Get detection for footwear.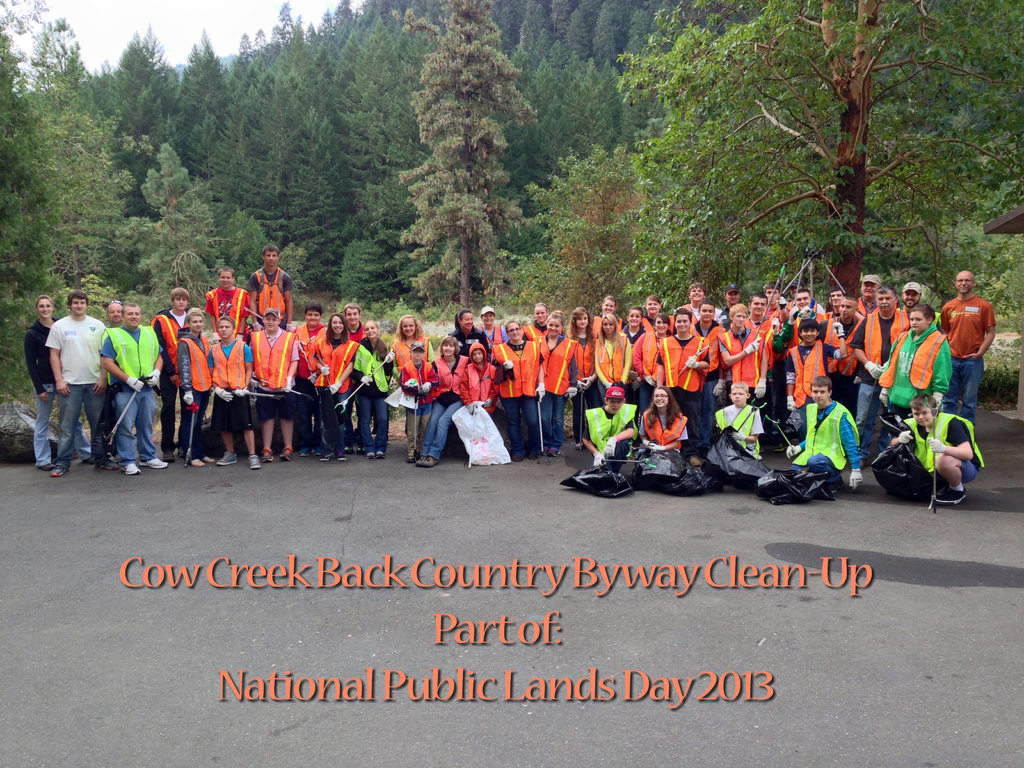
Detection: [x1=279, y1=444, x2=292, y2=460].
